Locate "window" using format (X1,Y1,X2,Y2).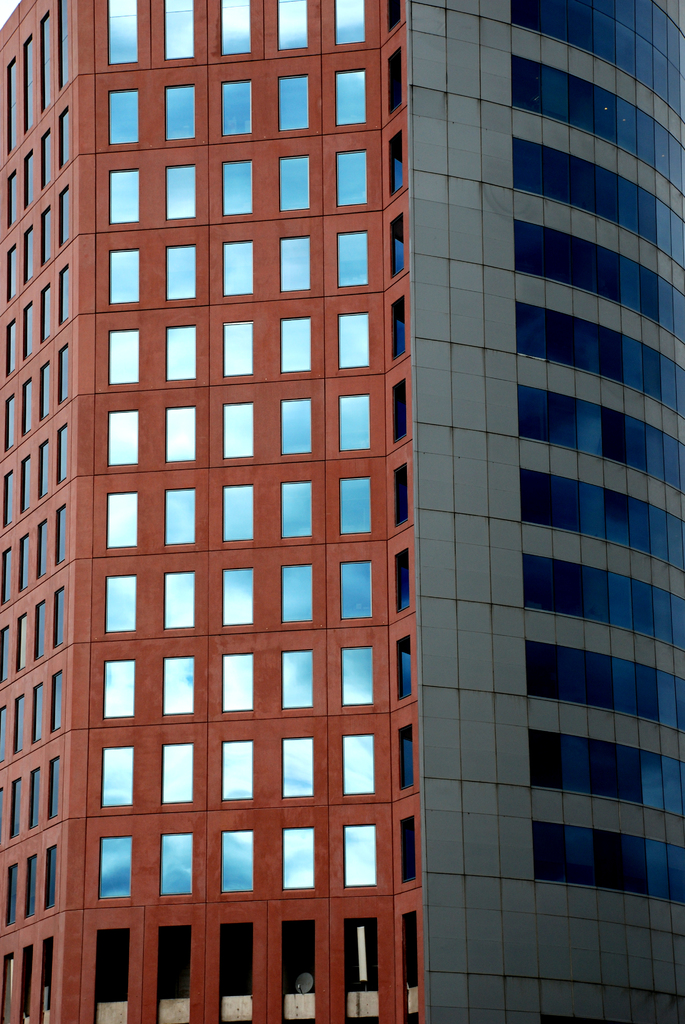
(52,752,60,819).
